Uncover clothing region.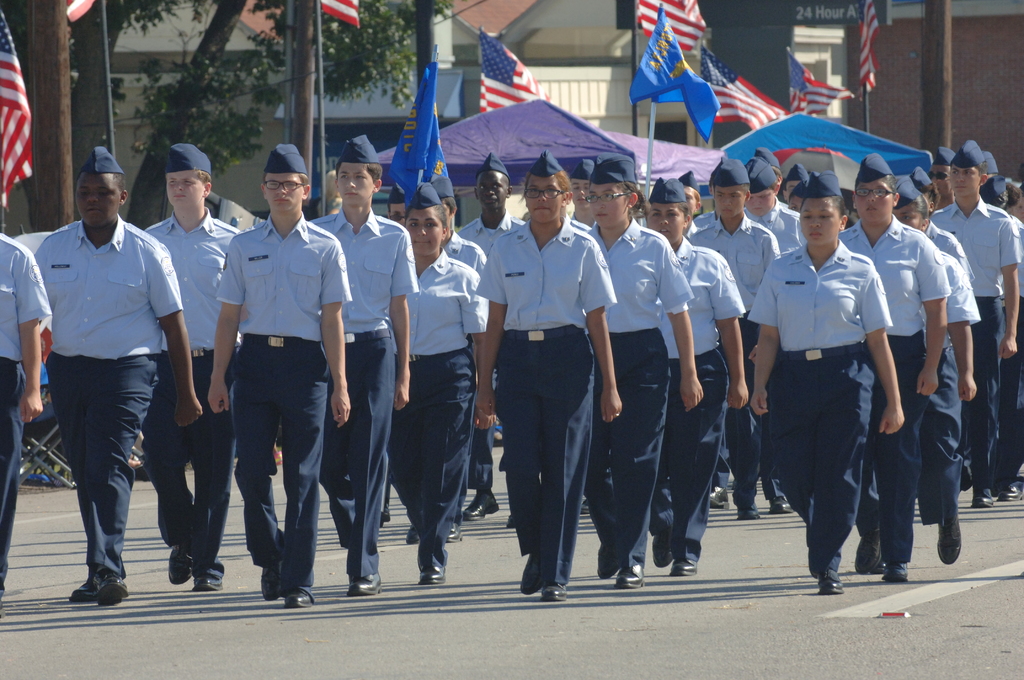
Uncovered: box(456, 208, 527, 489).
